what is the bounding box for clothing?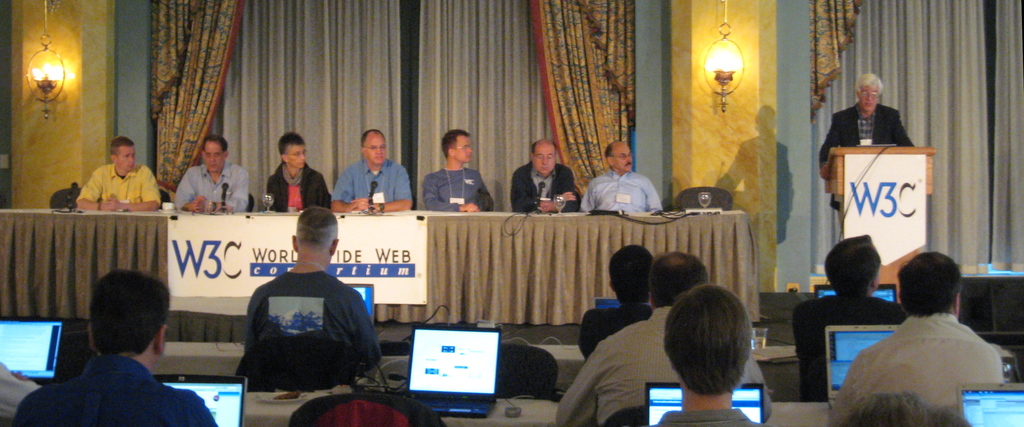
555:303:775:426.
